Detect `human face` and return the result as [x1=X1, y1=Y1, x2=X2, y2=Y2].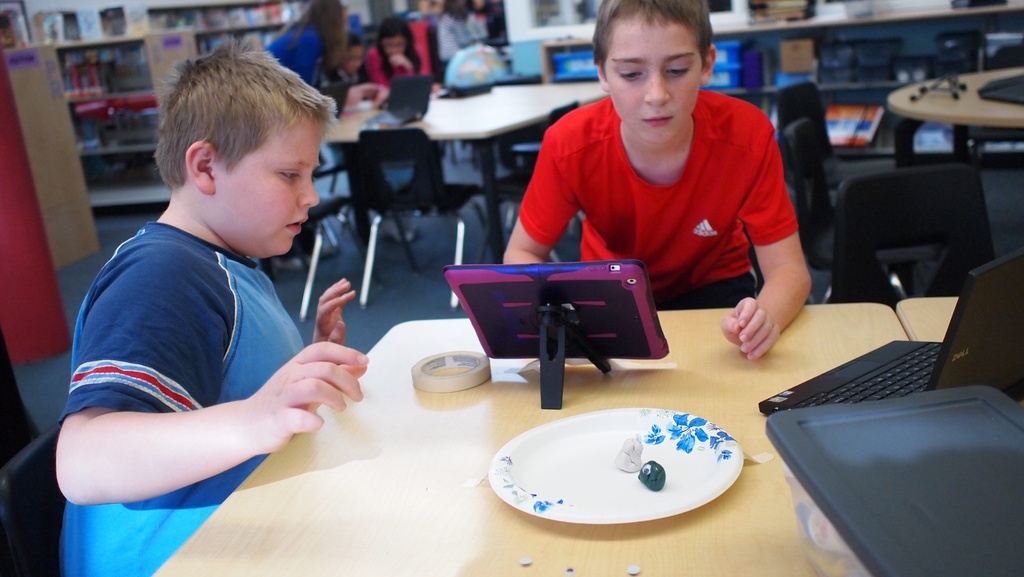
[x1=342, y1=48, x2=365, y2=77].
